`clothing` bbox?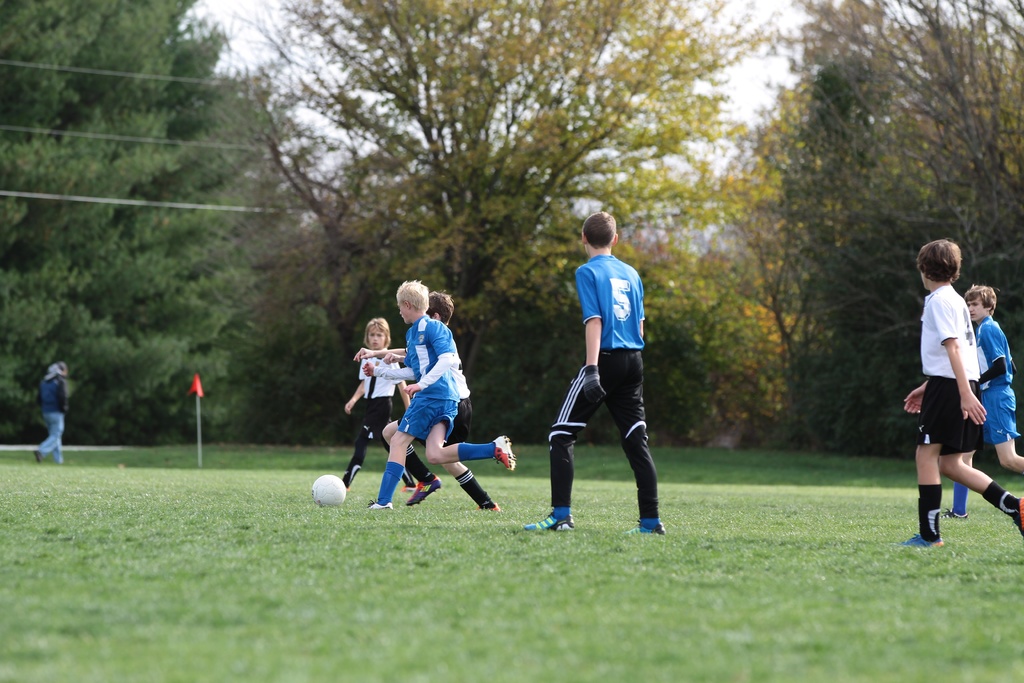
(558,229,668,501)
